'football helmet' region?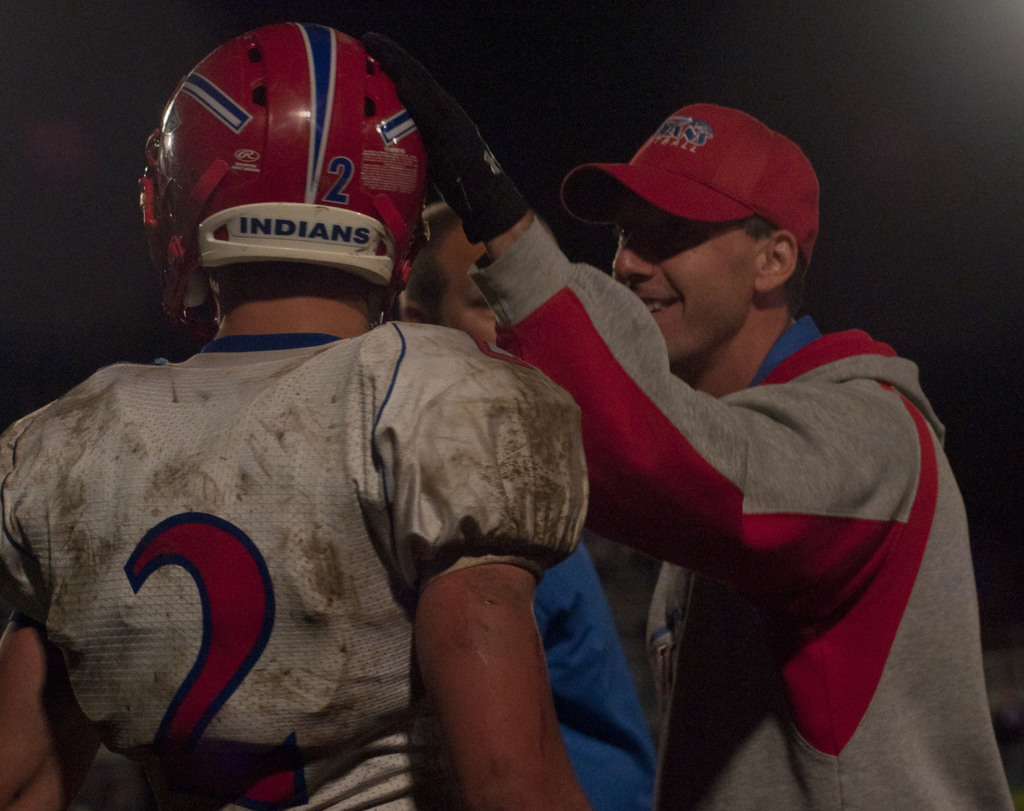
138/19/434/356
